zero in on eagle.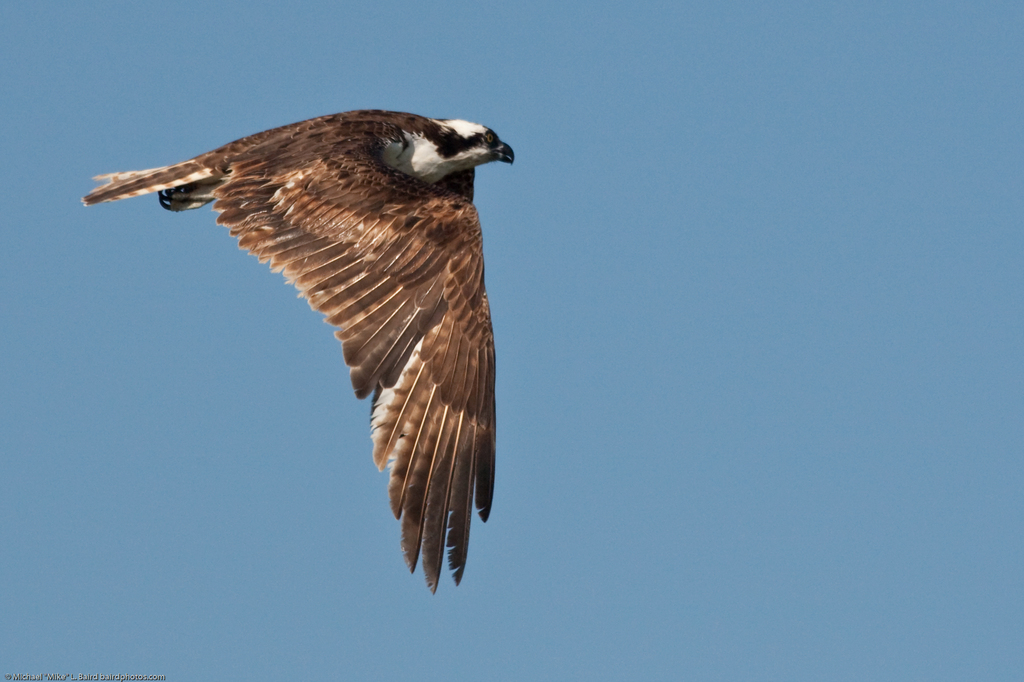
Zeroed in: bbox(74, 110, 516, 596).
